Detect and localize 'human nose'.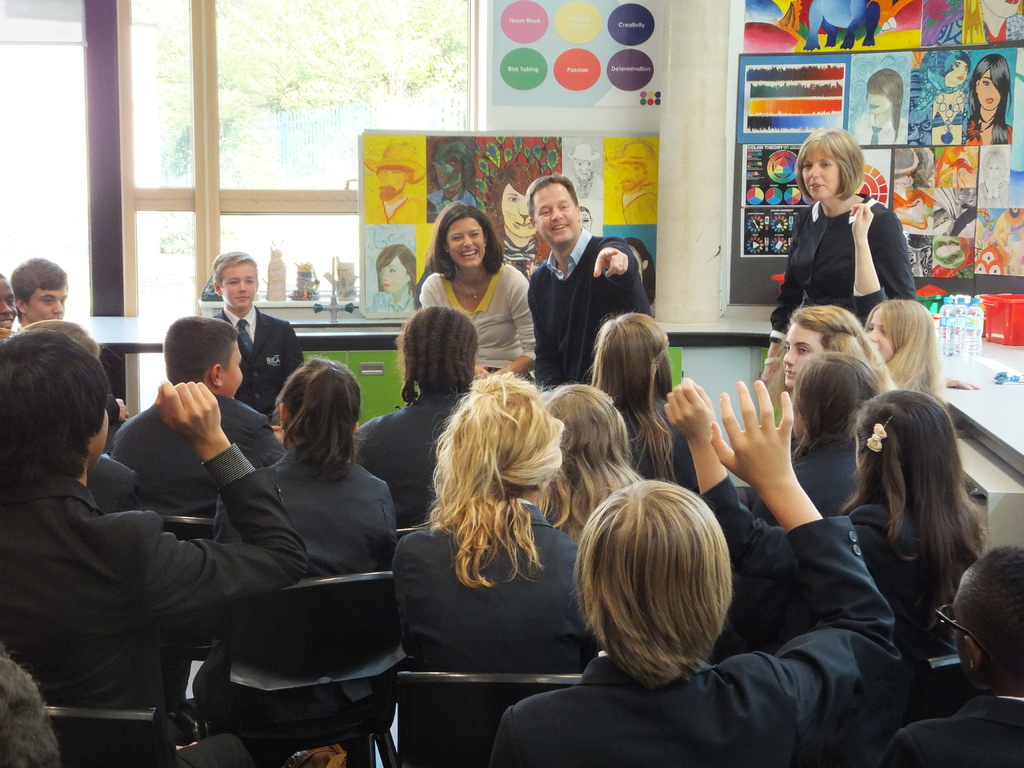
Localized at Rect(864, 327, 881, 342).
